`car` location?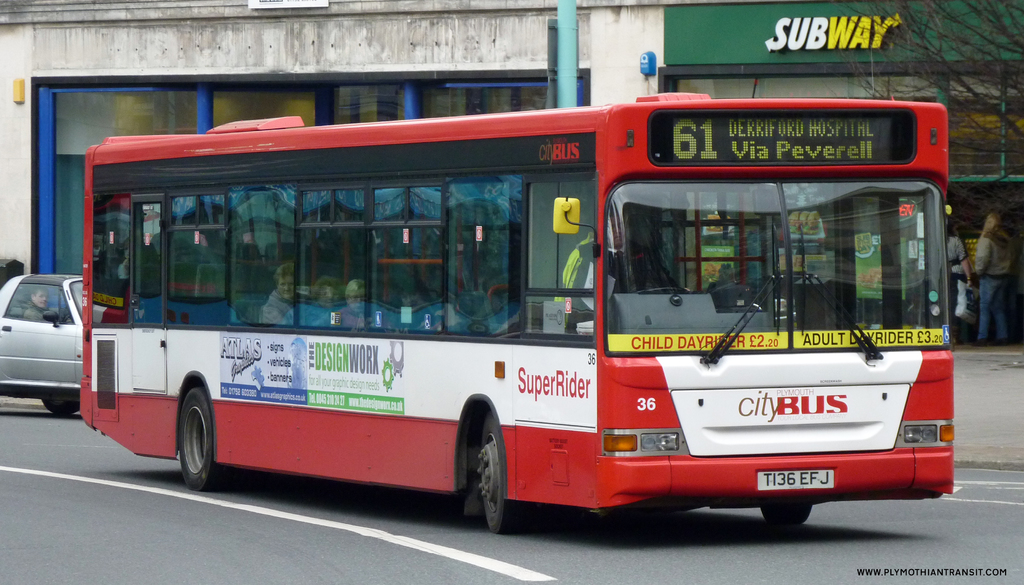
locate(0, 275, 98, 436)
